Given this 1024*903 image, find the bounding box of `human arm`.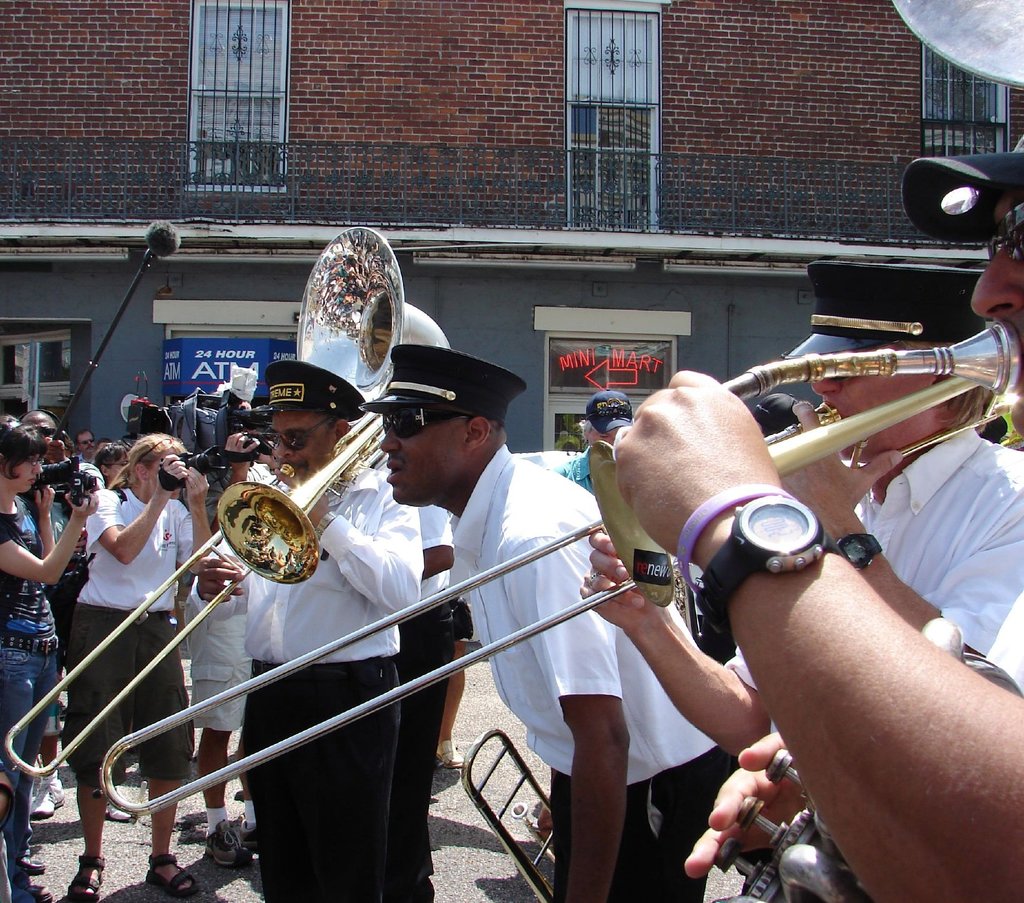
bbox=(493, 535, 635, 901).
